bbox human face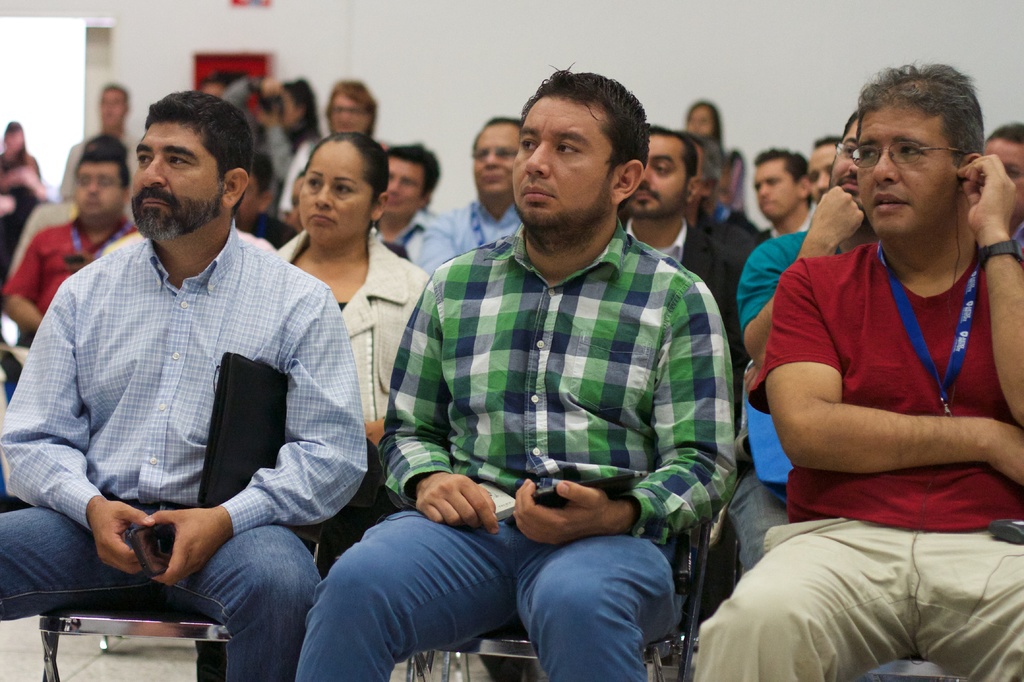
[294, 146, 378, 241]
